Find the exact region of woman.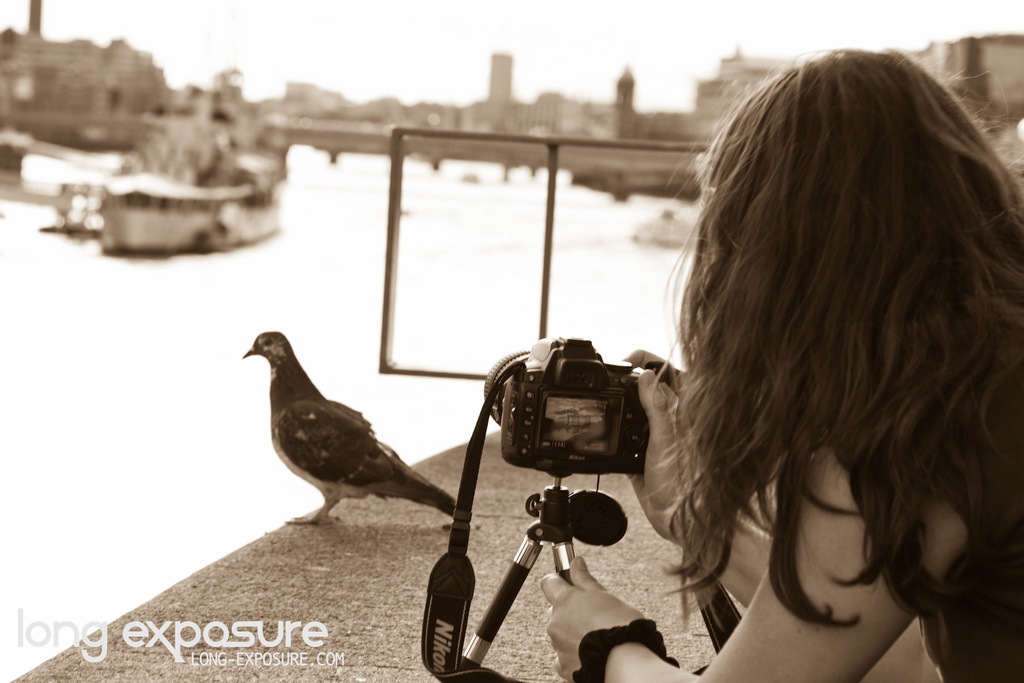
Exact region: (x1=541, y1=43, x2=1023, y2=682).
